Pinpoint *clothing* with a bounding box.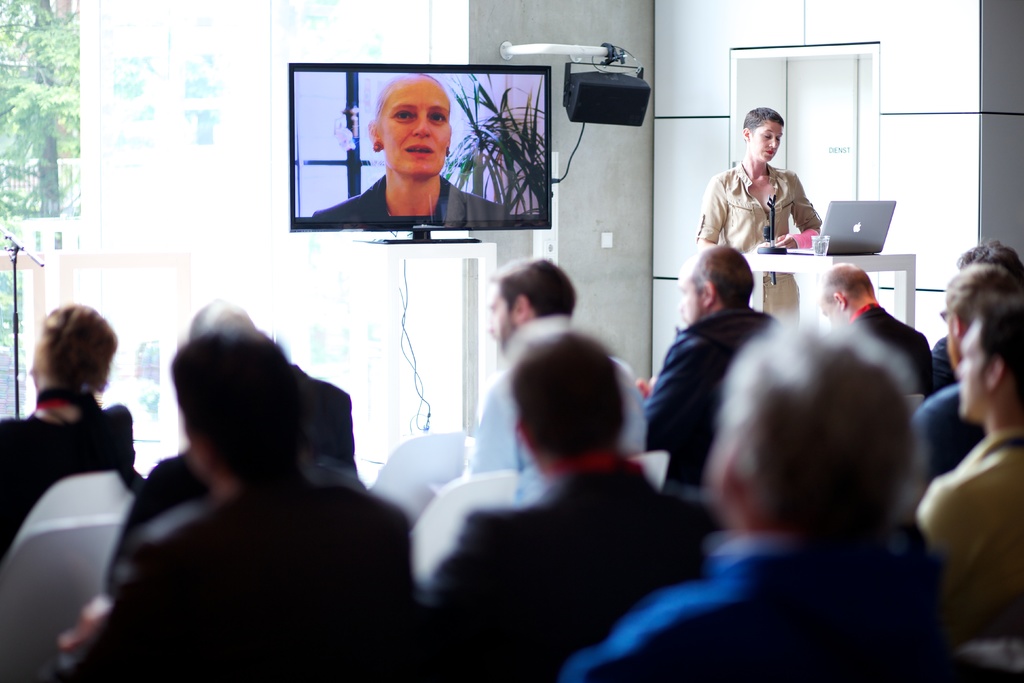
select_region(467, 309, 646, 472).
